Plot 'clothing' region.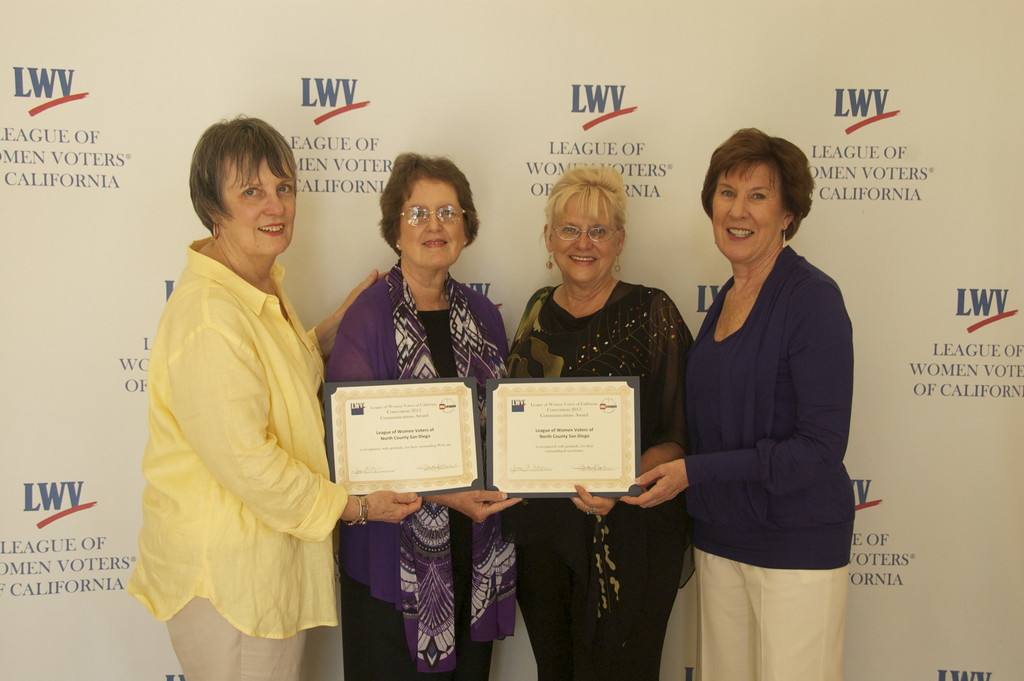
Plotted at (694, 539, 846, 680).
